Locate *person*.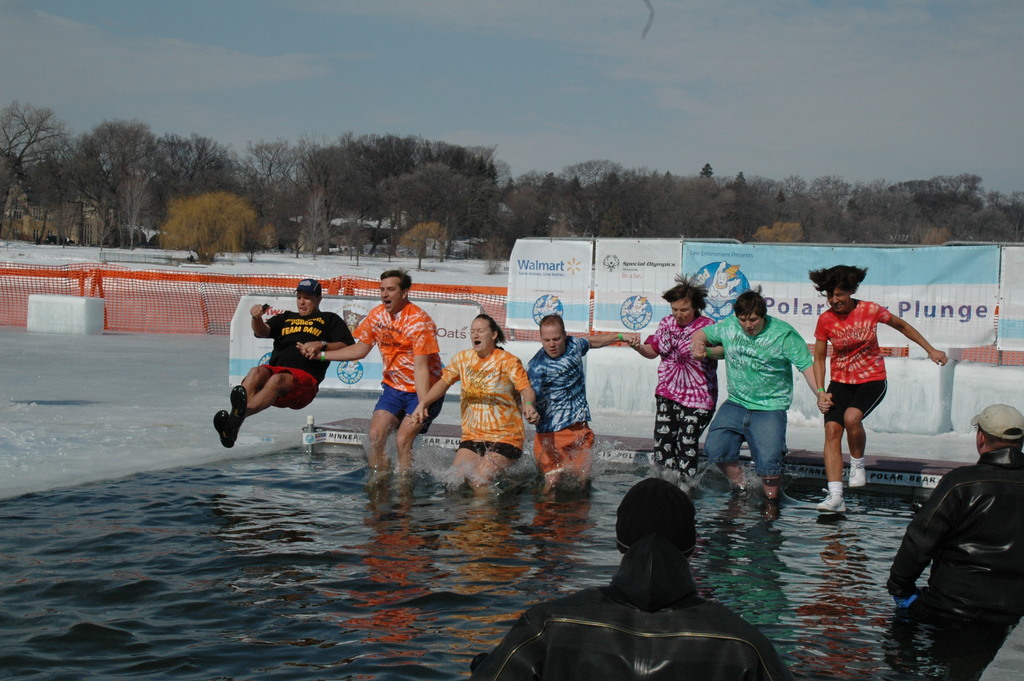
Bounding box: [left=811, top=265, right=948, bottom=513].
